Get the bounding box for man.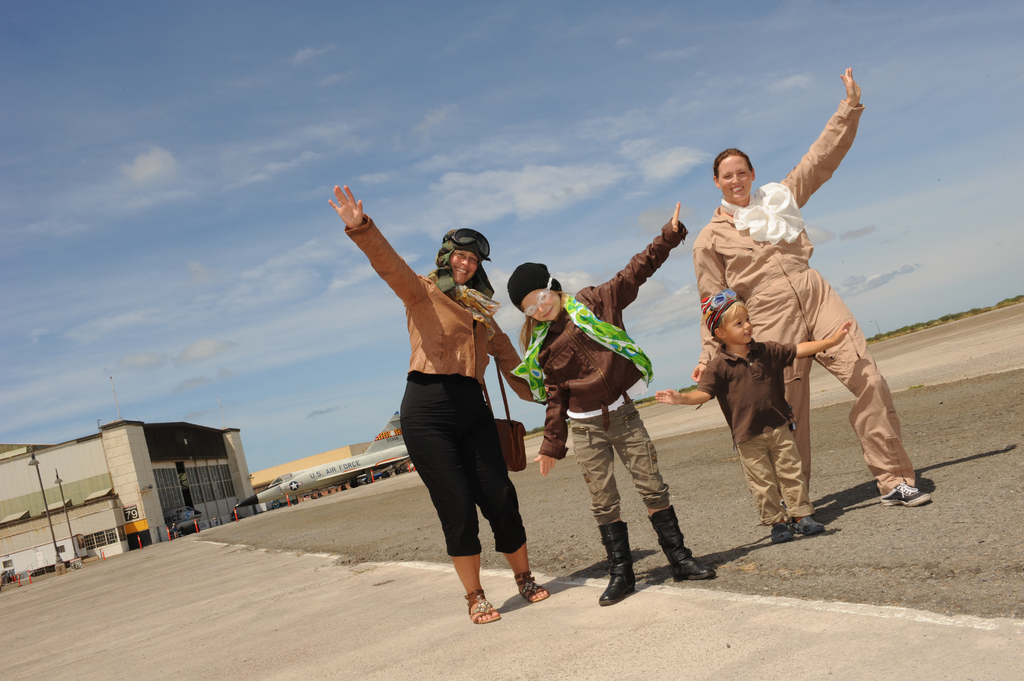
(left=365, top=215, right=544, bottom=625).
